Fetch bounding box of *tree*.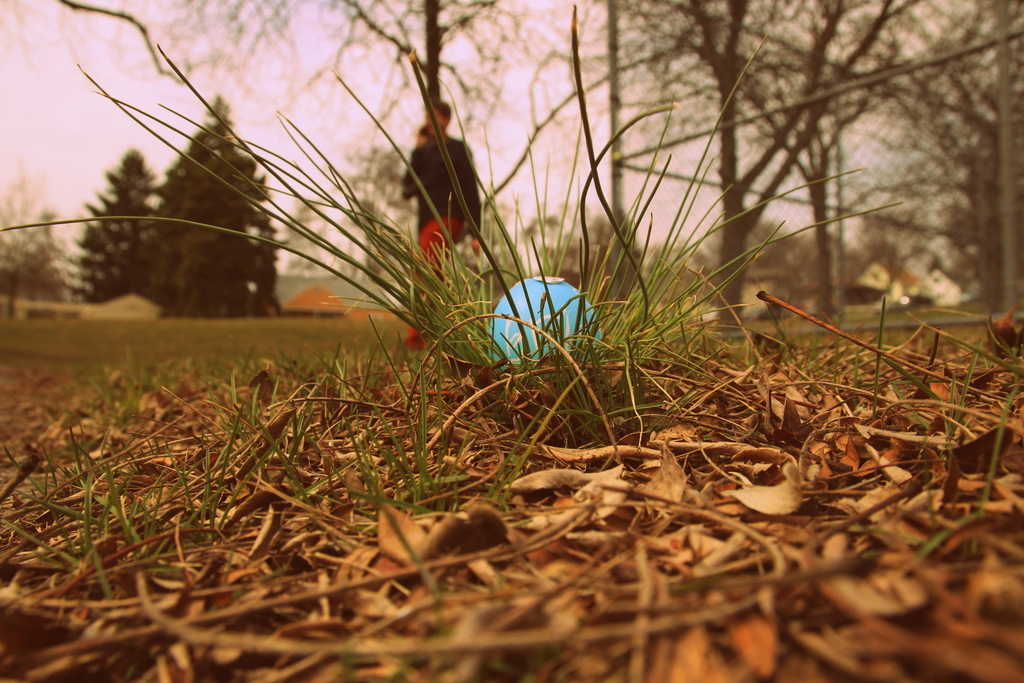
Bbox: 0,173,73,306.
